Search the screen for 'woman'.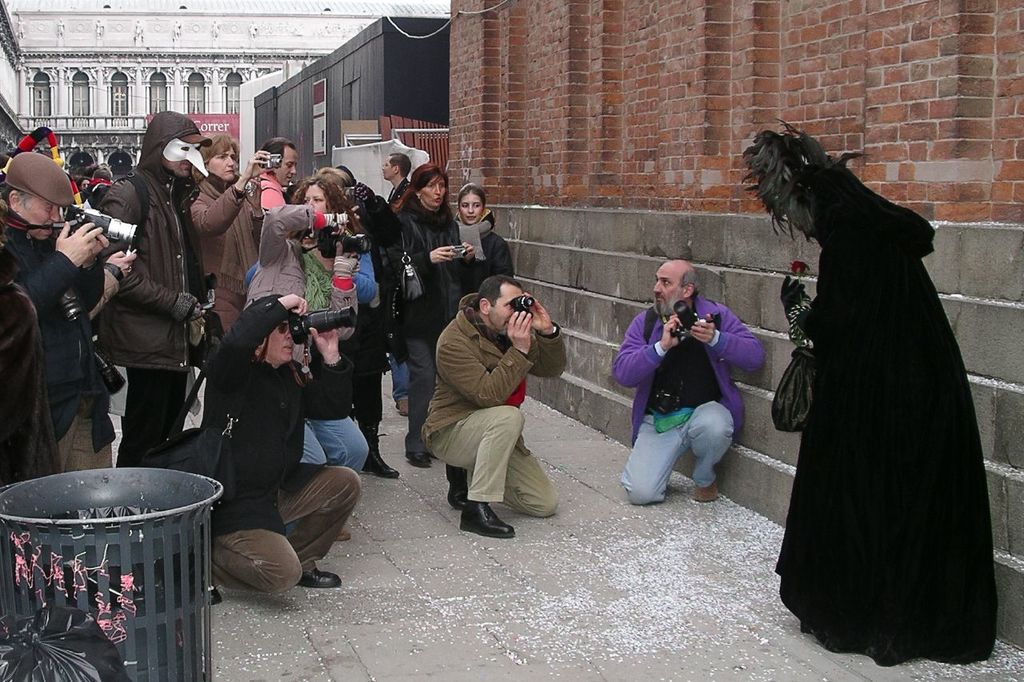
Found at x1=244, y1=174, x2=374, y2=308.
